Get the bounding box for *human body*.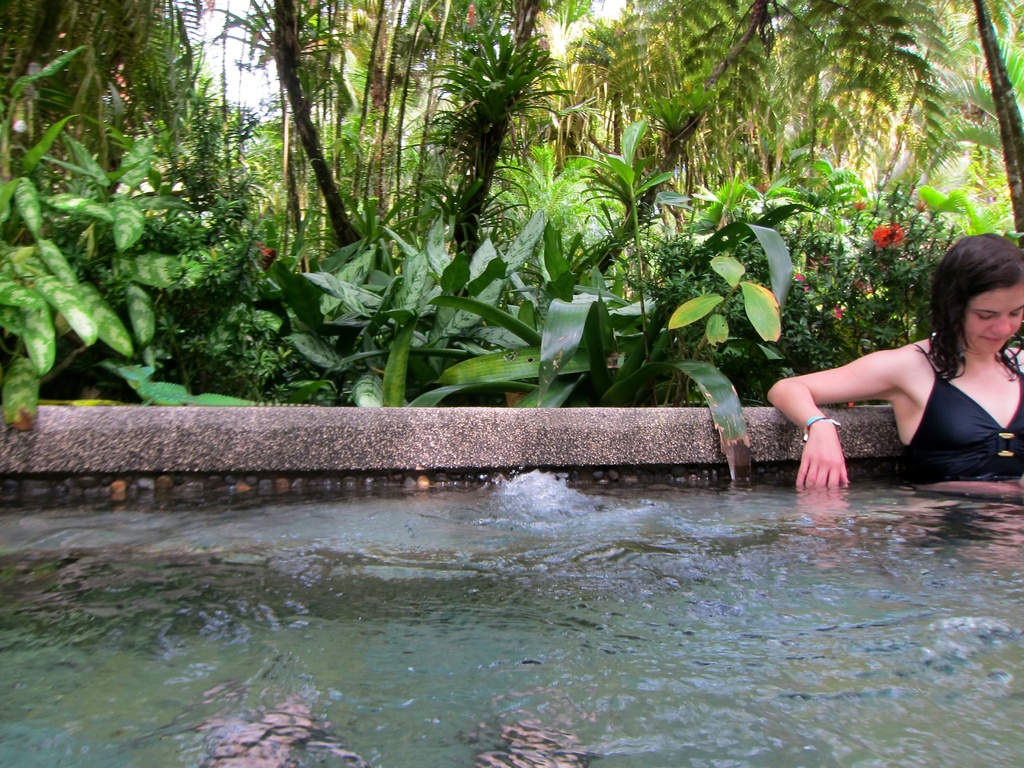
(763, 232, 1023, 498).
